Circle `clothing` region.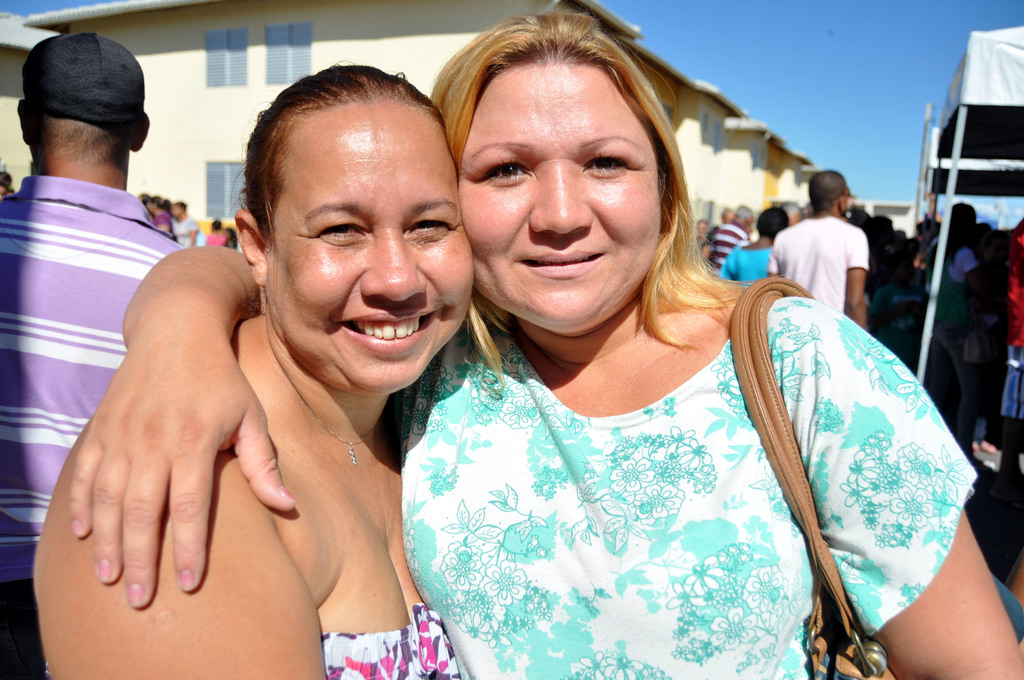
Region: region(705, 223, 752, 274).
